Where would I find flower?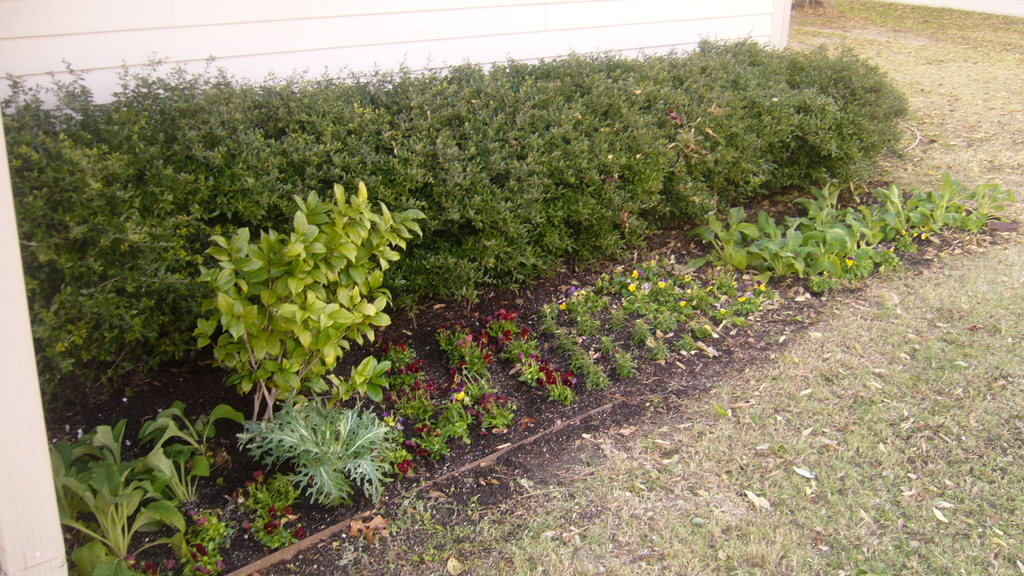
At detection(127, 552, 139, 562).
